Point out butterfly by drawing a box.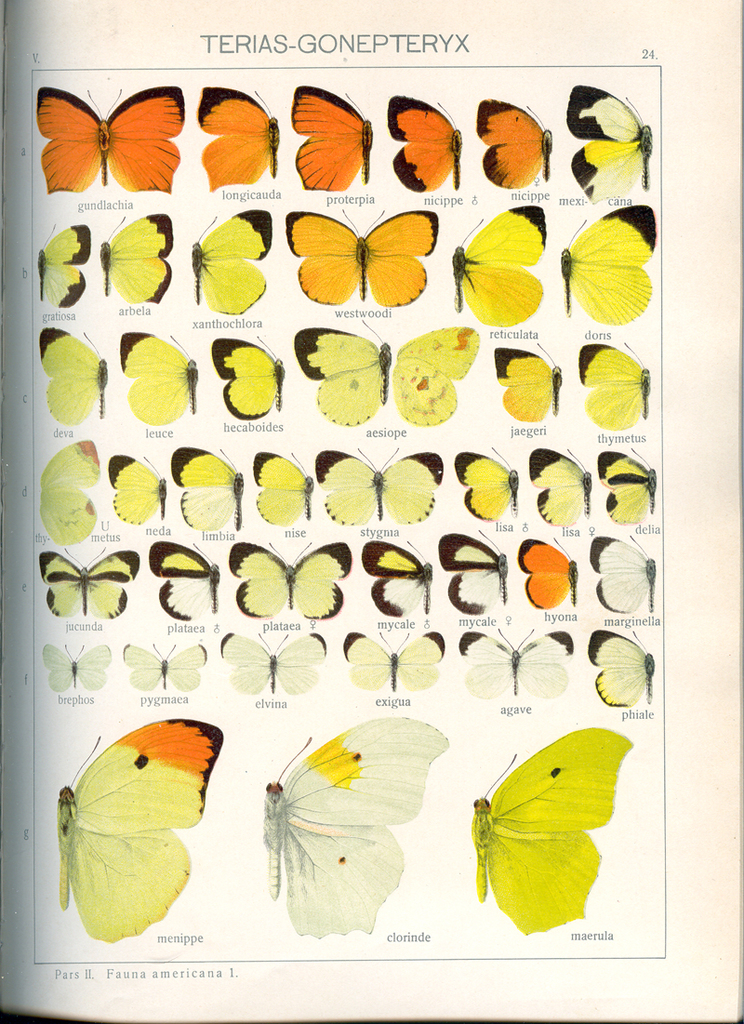
select_region(471, 84, 560, 197).
